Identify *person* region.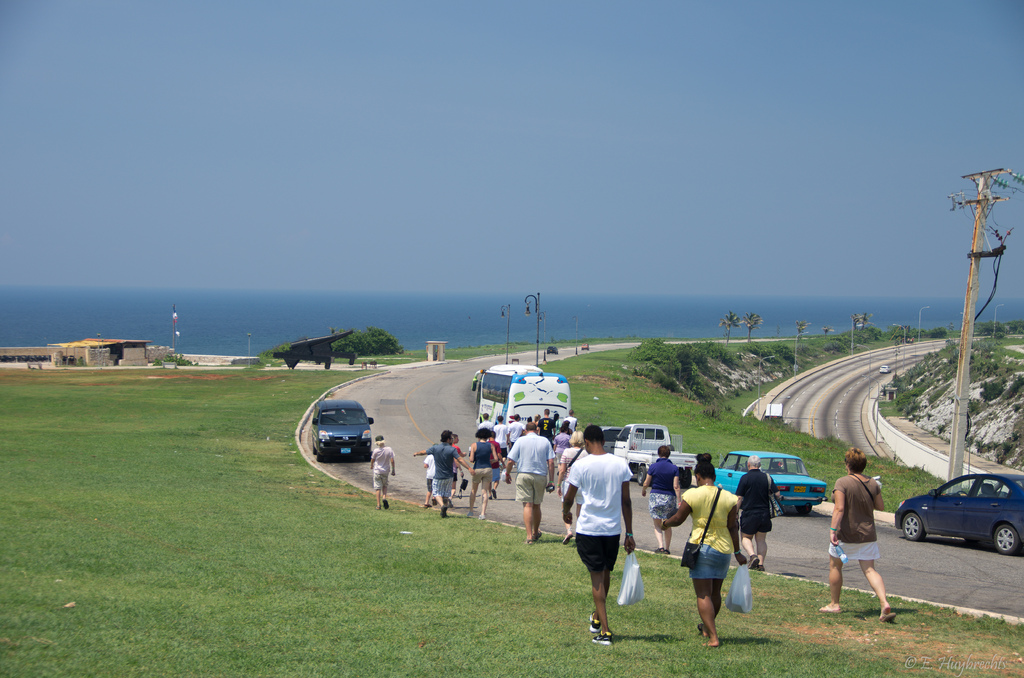
Region: 643/446/681/557.
